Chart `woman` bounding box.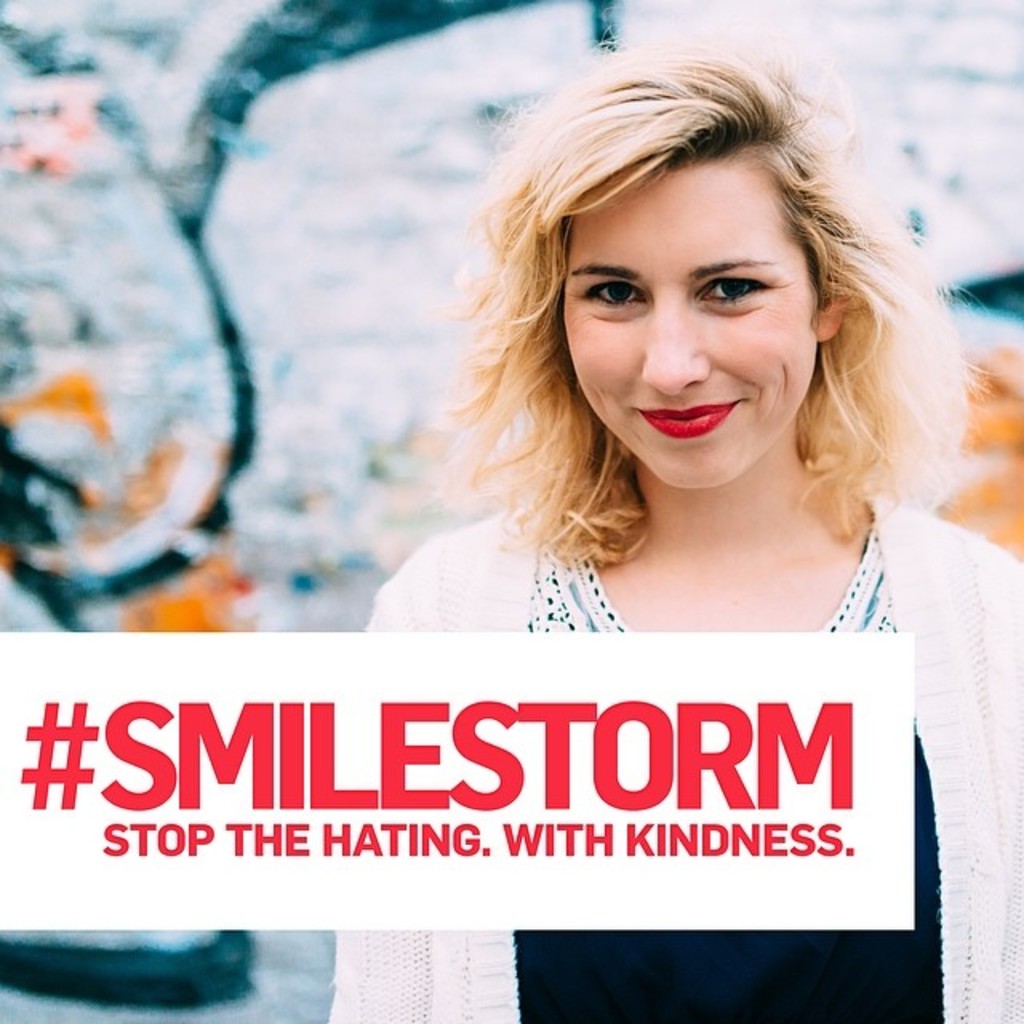
Charted: (389,42,1003,768).
